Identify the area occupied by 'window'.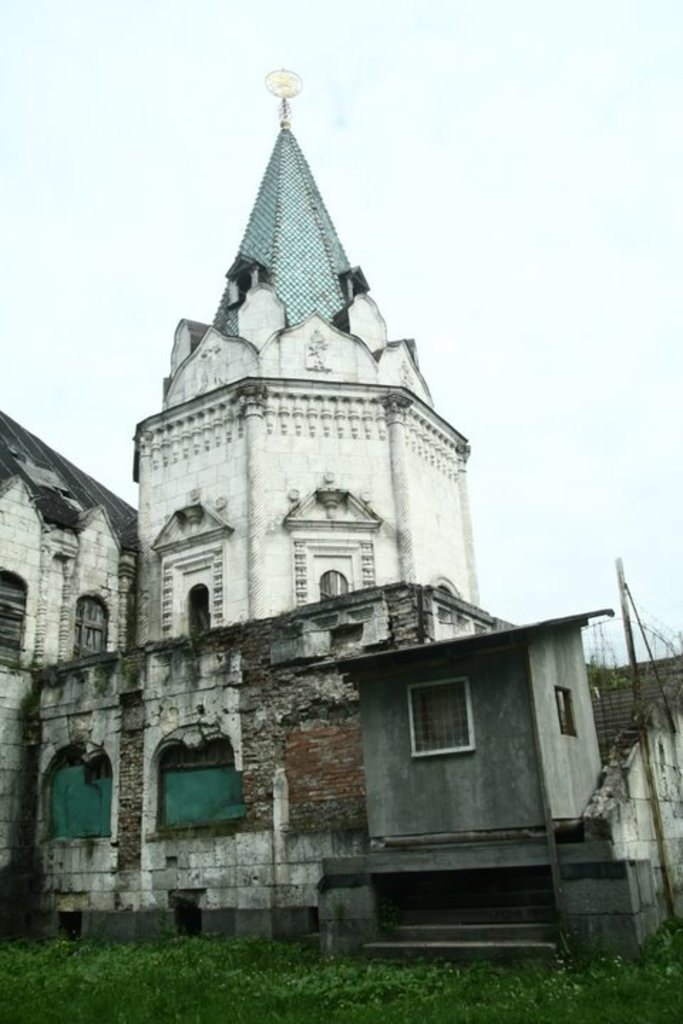
Area: <region>0, 567, 28, 664</region>.
